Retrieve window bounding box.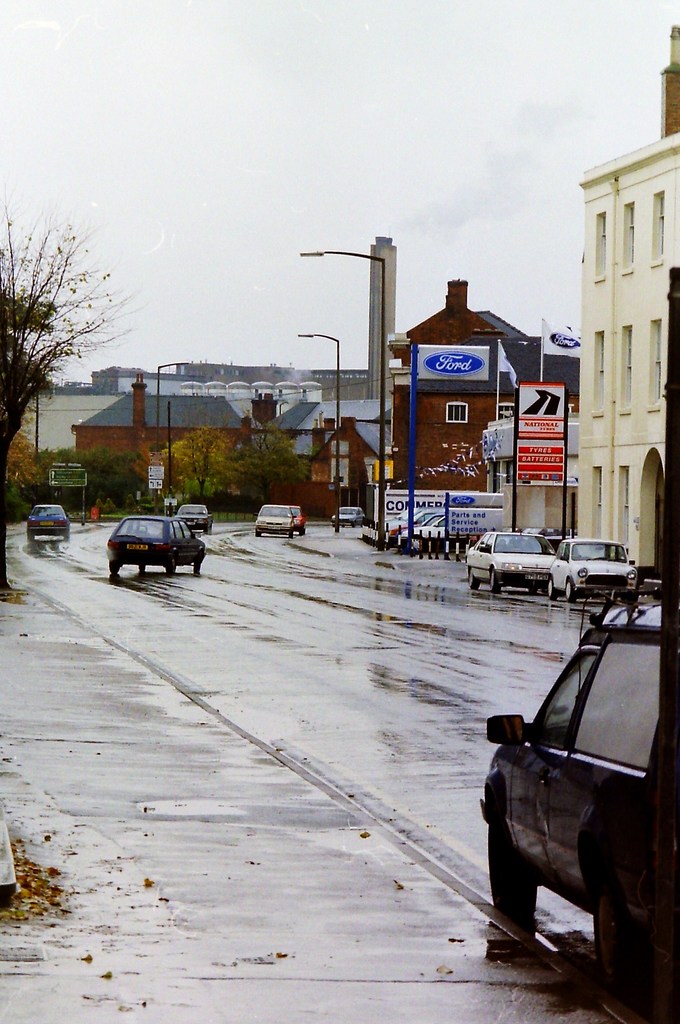
Bounding box: <box>590,330,608,414</box>.
